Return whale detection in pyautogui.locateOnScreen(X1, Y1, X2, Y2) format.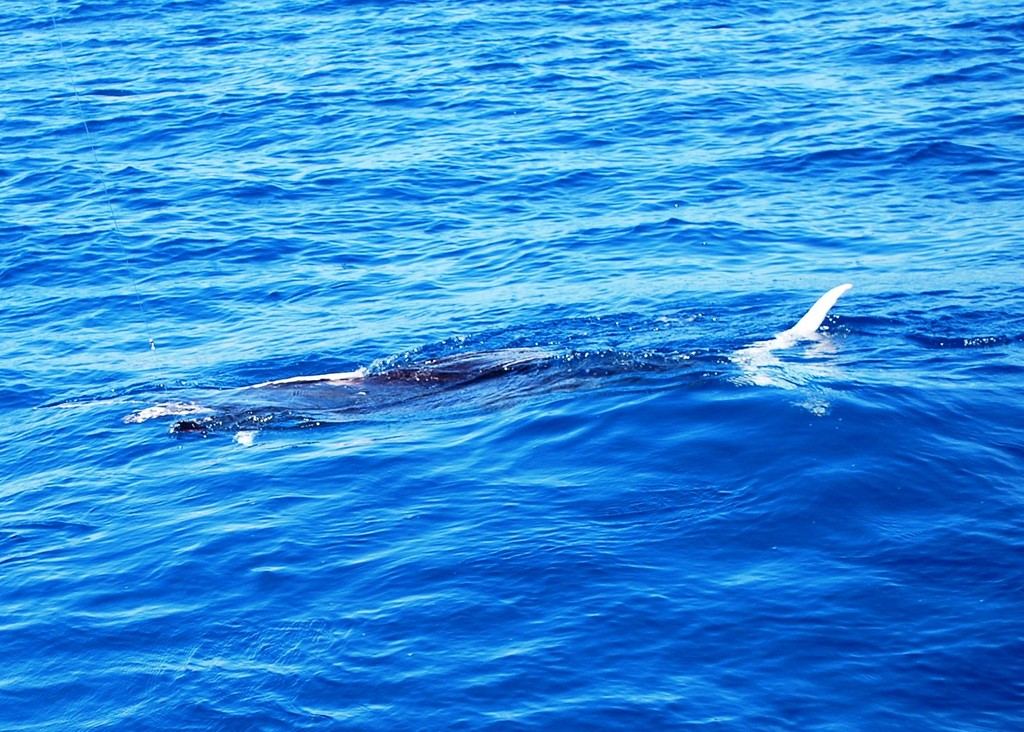
pyautogui.locateOnScreen(169, 279, 846, 430).
